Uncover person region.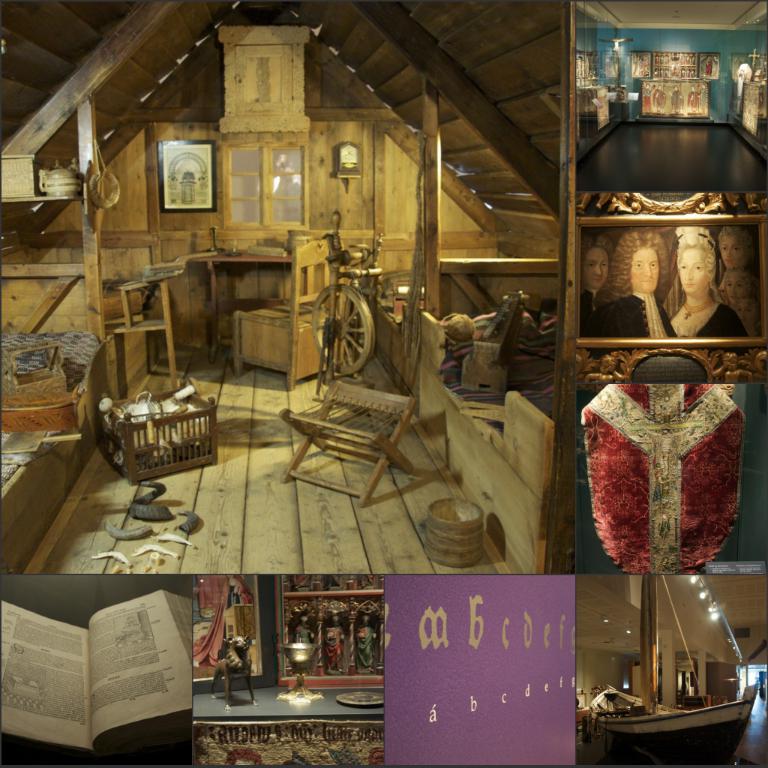
Uncovered: {"left": 717, "top": 223, "right": 765, "bottom": 336}.
